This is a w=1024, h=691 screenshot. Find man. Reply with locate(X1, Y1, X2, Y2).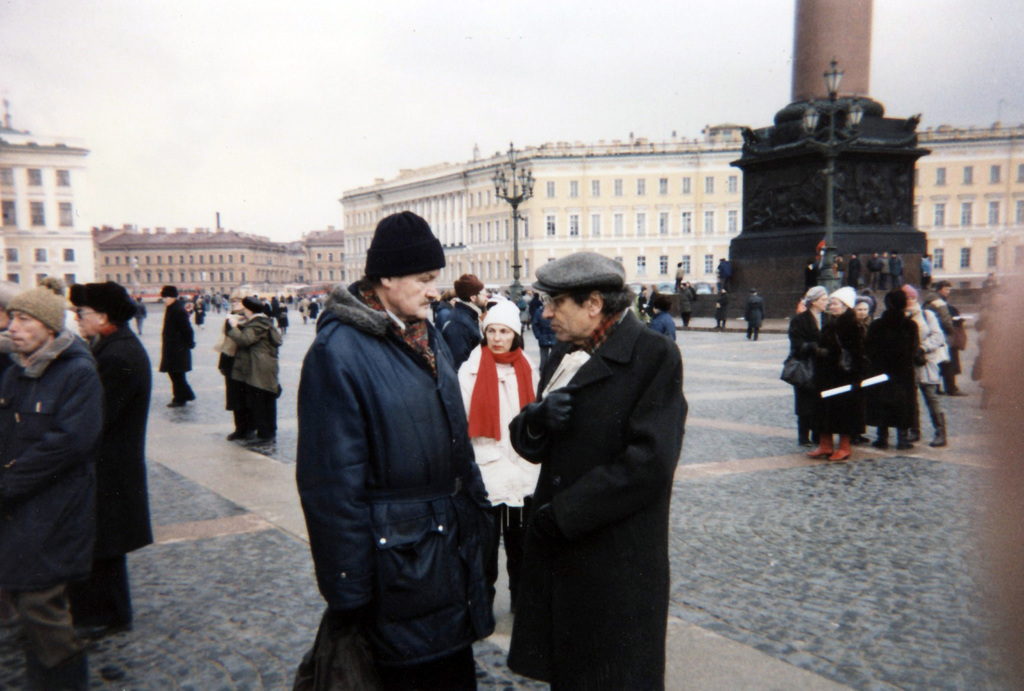
locate(506, 259, 701, 681).
